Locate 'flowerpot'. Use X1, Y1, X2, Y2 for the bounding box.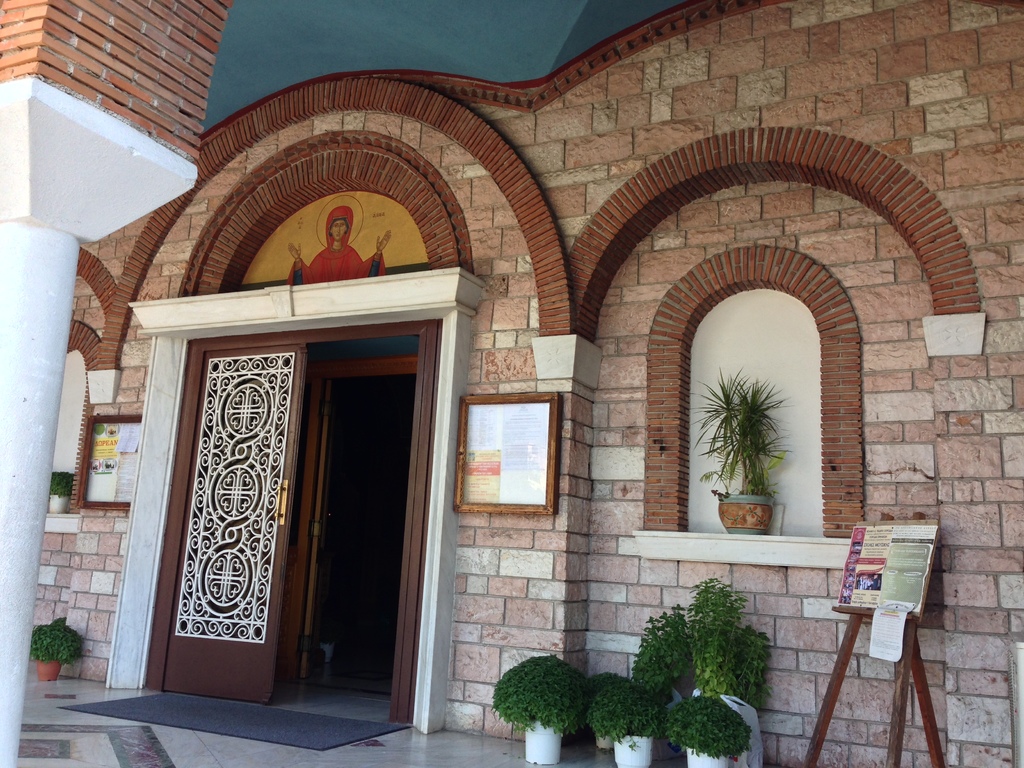
682, 735, 731, 765.
